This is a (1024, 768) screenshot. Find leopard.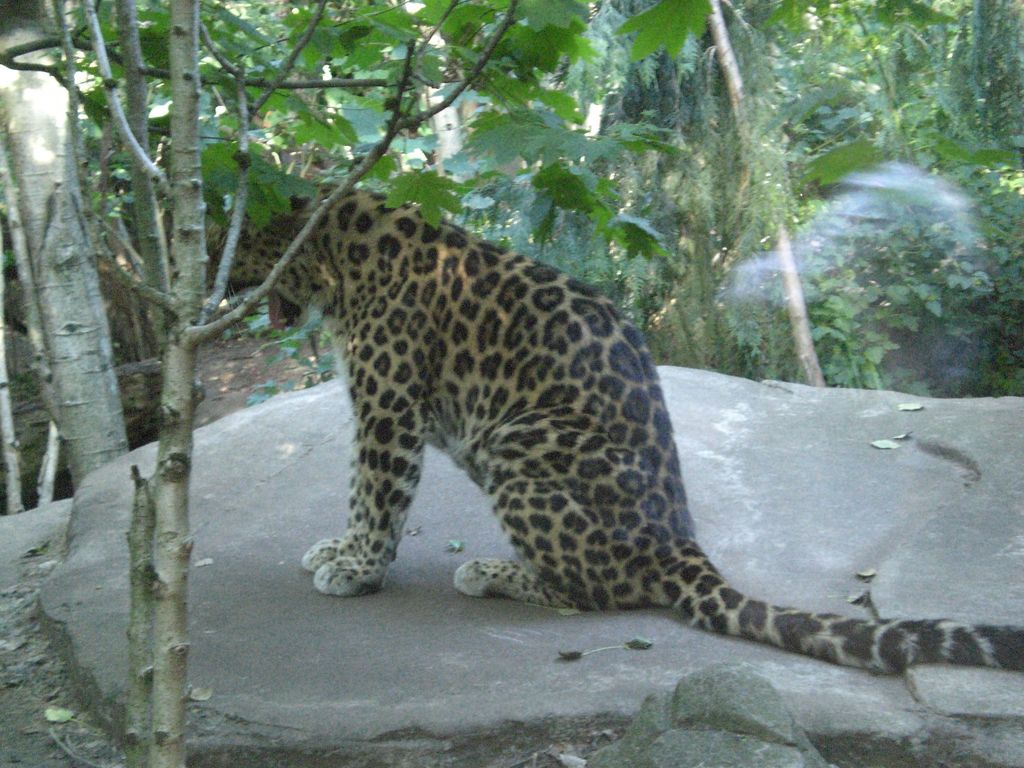
Bounding box: locate(157, 168, 1023, 673).
